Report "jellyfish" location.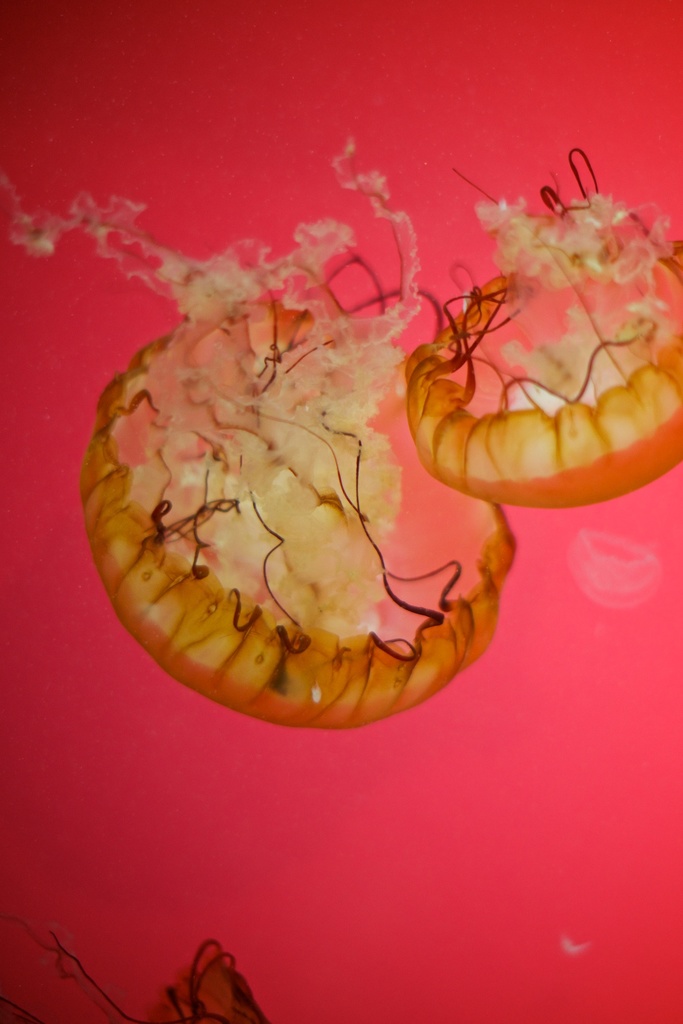
Report: rect(51, 98, 637, 712).
